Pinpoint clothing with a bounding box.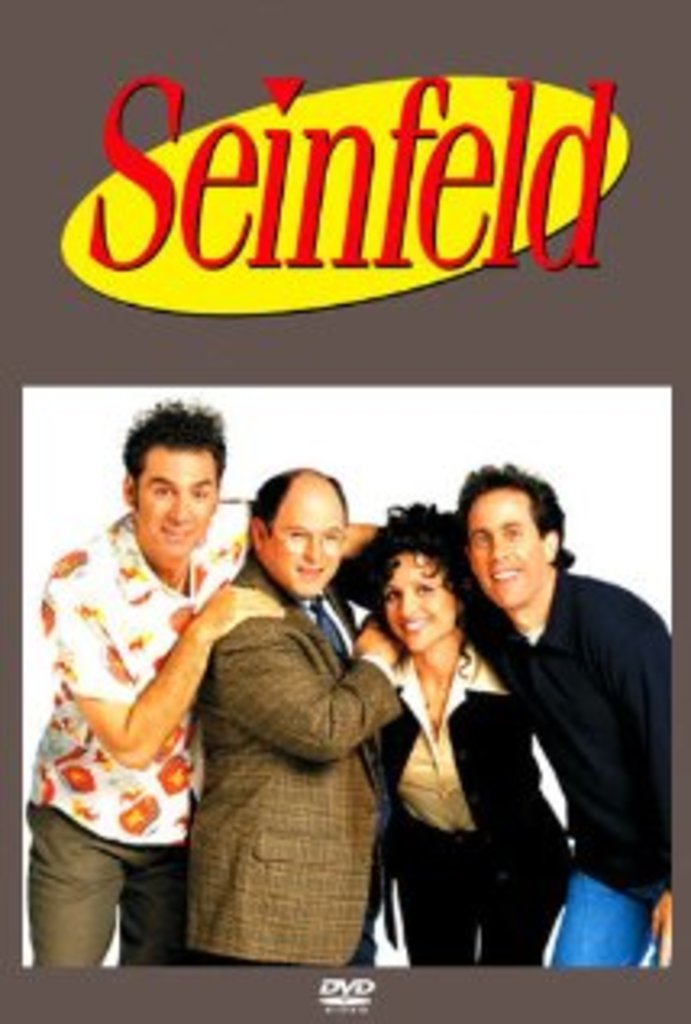
l=23, t=510, r=245, b=966.
